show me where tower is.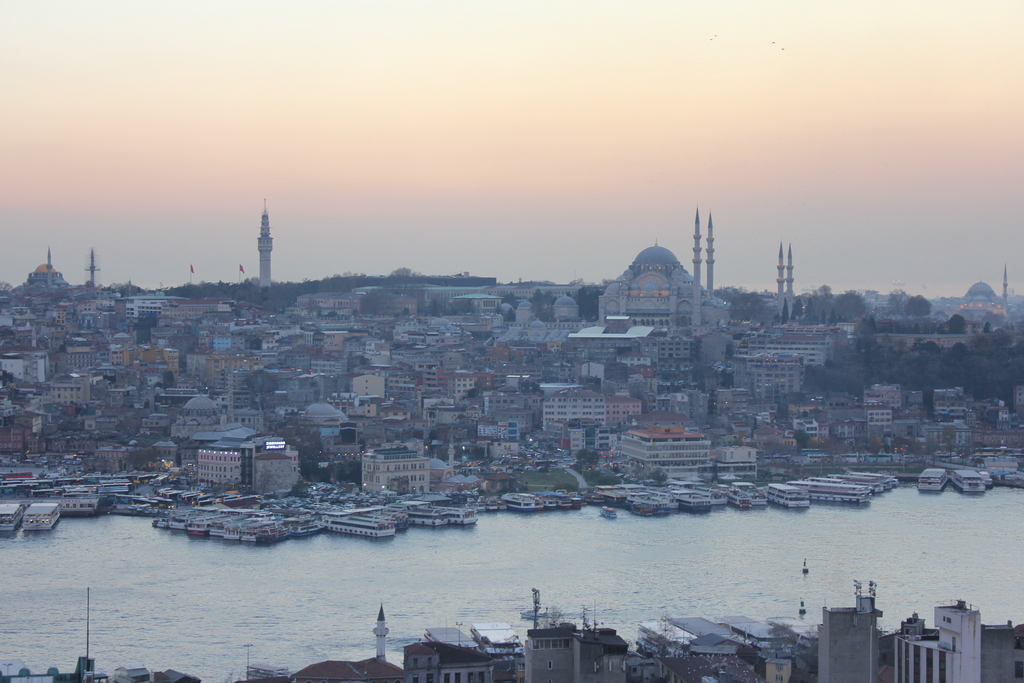
tower is at rect(692, 217, 700, 329).
